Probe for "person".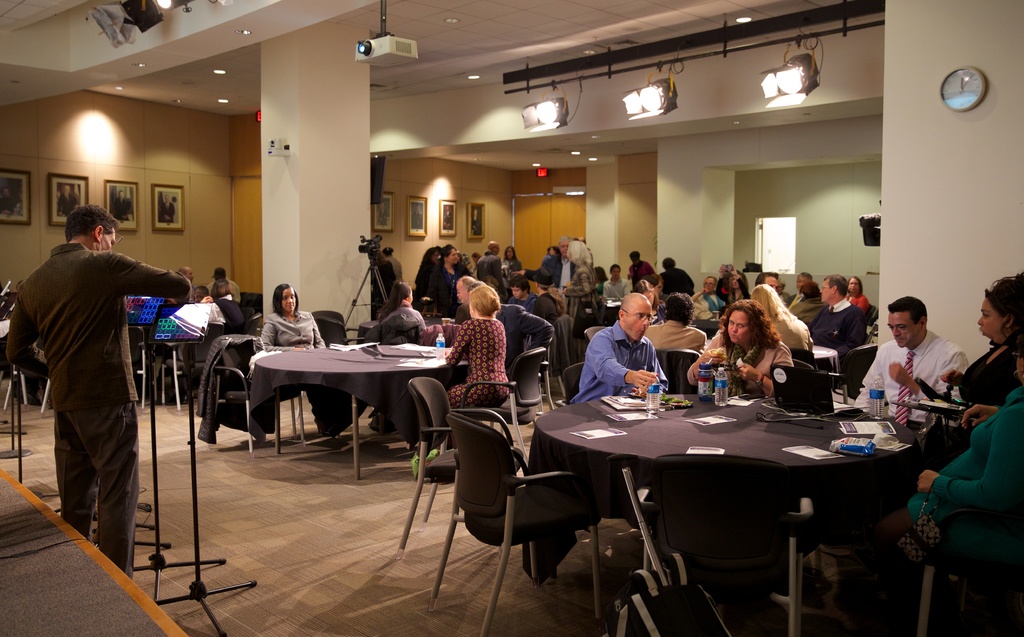
Probe result: bbox=[511, 236, 578, 314].
